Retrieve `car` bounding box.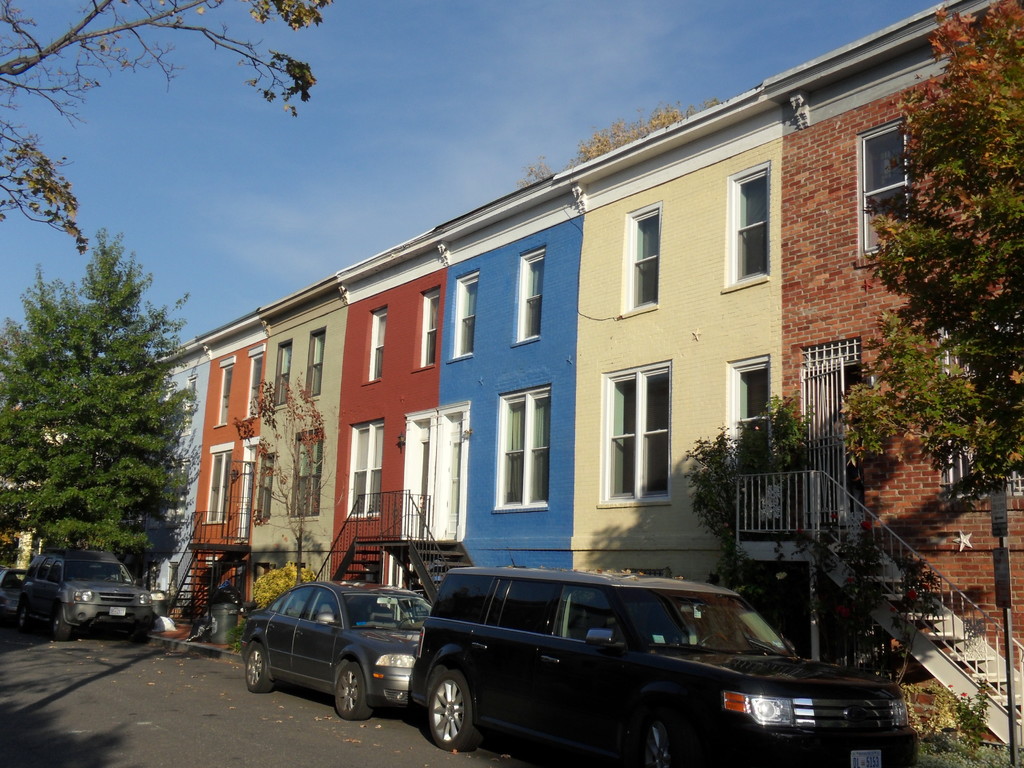
Bounding box: locate(239, 584, 431, 719).
